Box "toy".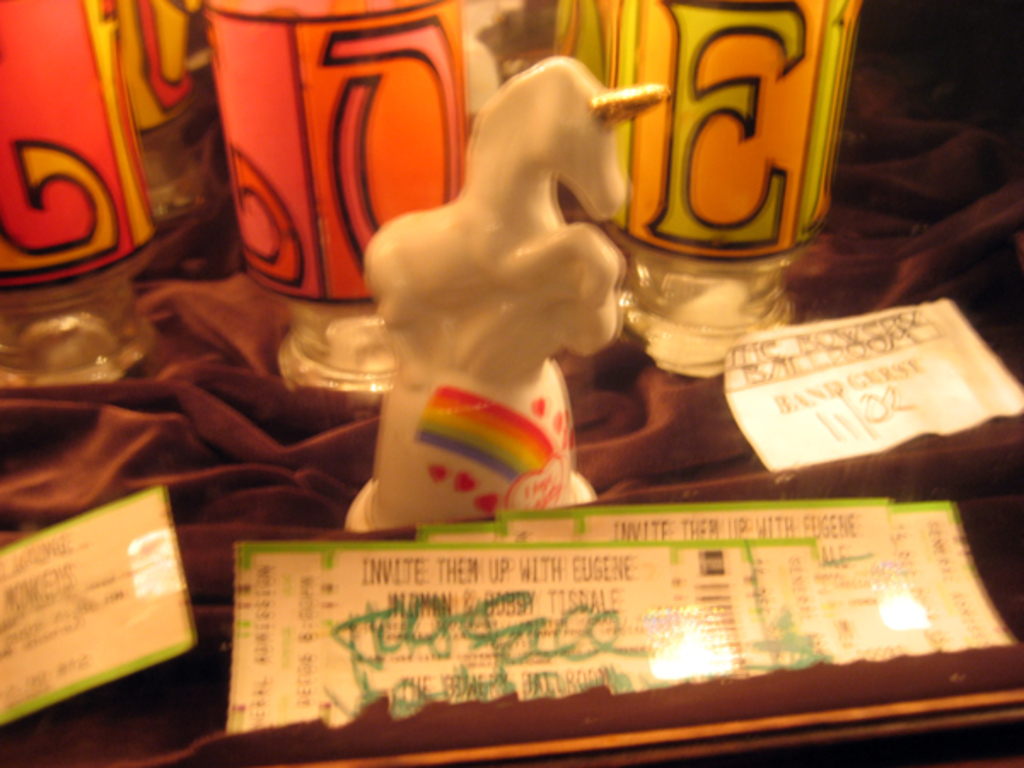
<bbox>312, 49, 671, 531</bbox>.
